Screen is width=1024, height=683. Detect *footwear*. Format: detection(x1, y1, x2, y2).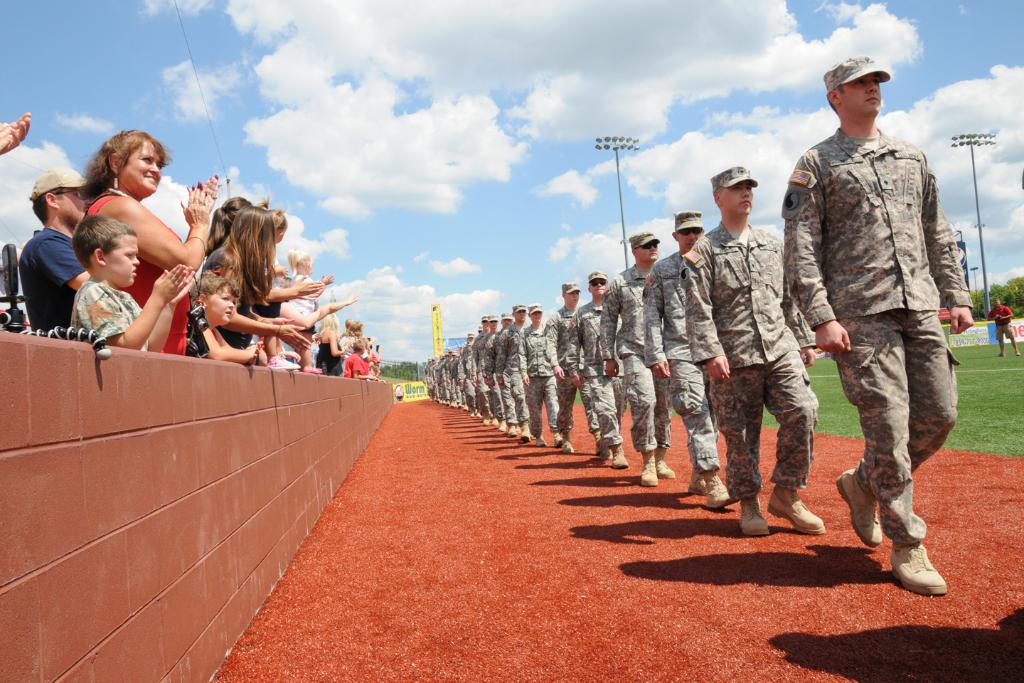
detection(640, 453, 659, 486).
